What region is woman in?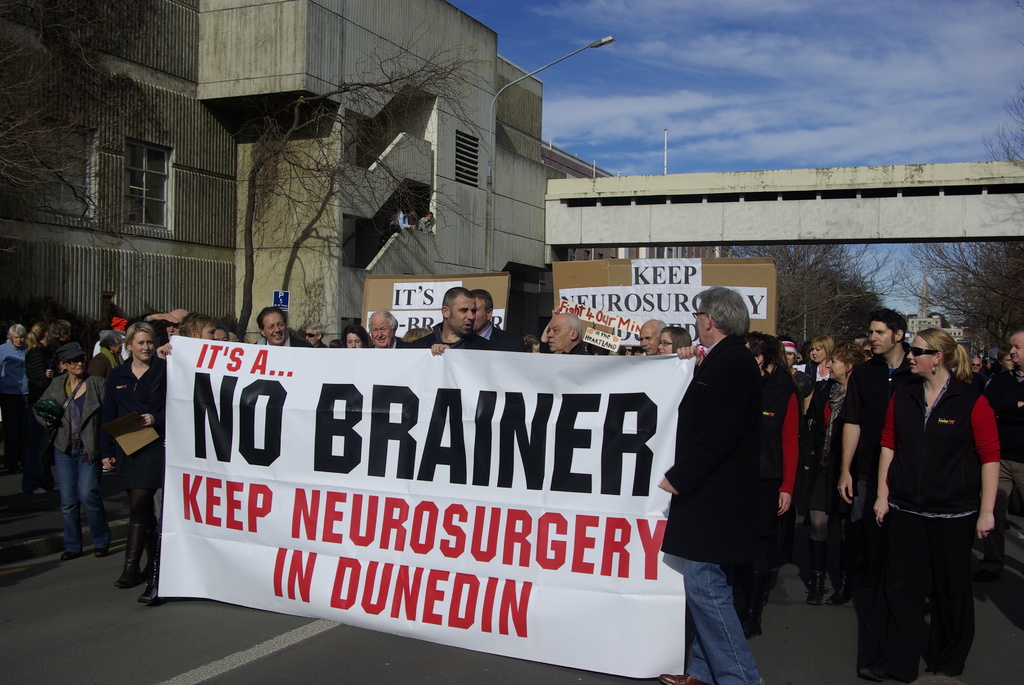
Rect(831, 272, 999, 681).
